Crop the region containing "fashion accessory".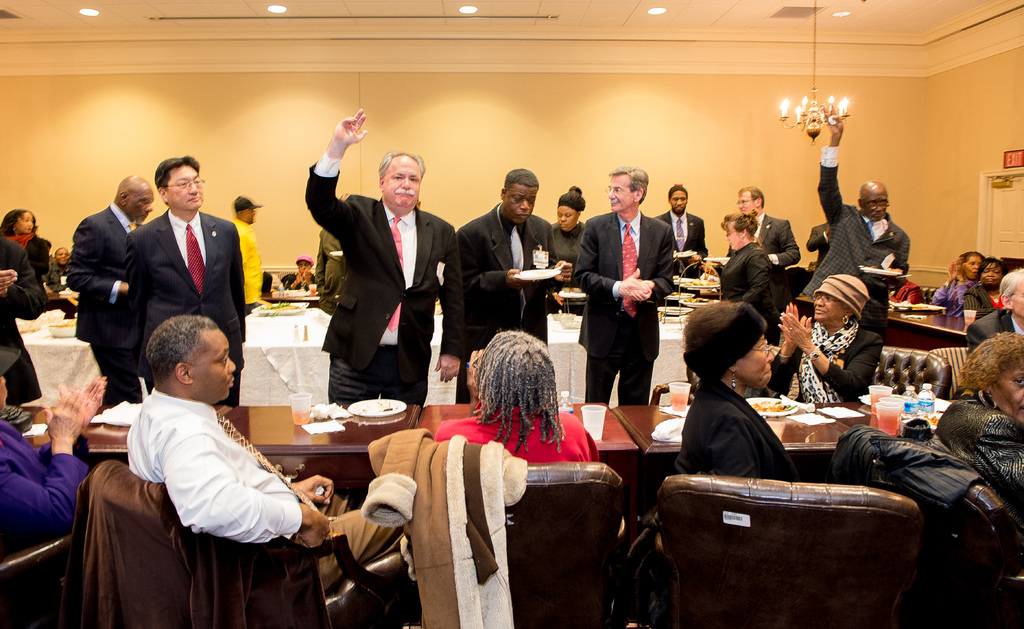
Crop region: (729, 371, 737, 388).
